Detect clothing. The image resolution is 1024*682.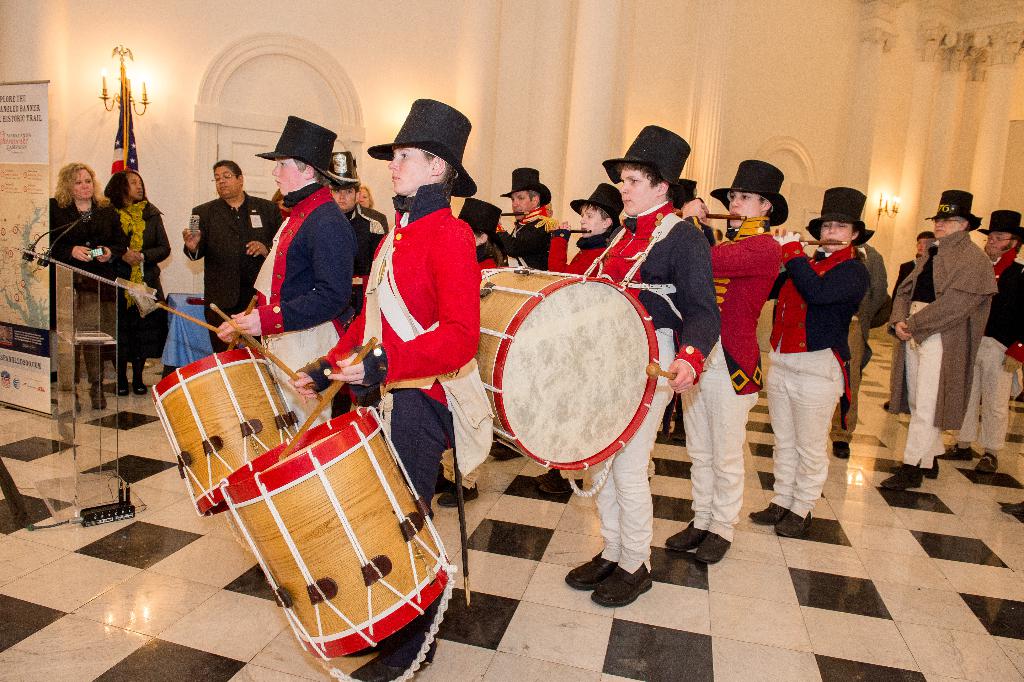
x1=349, y1=204, x2=376, y2=311.
